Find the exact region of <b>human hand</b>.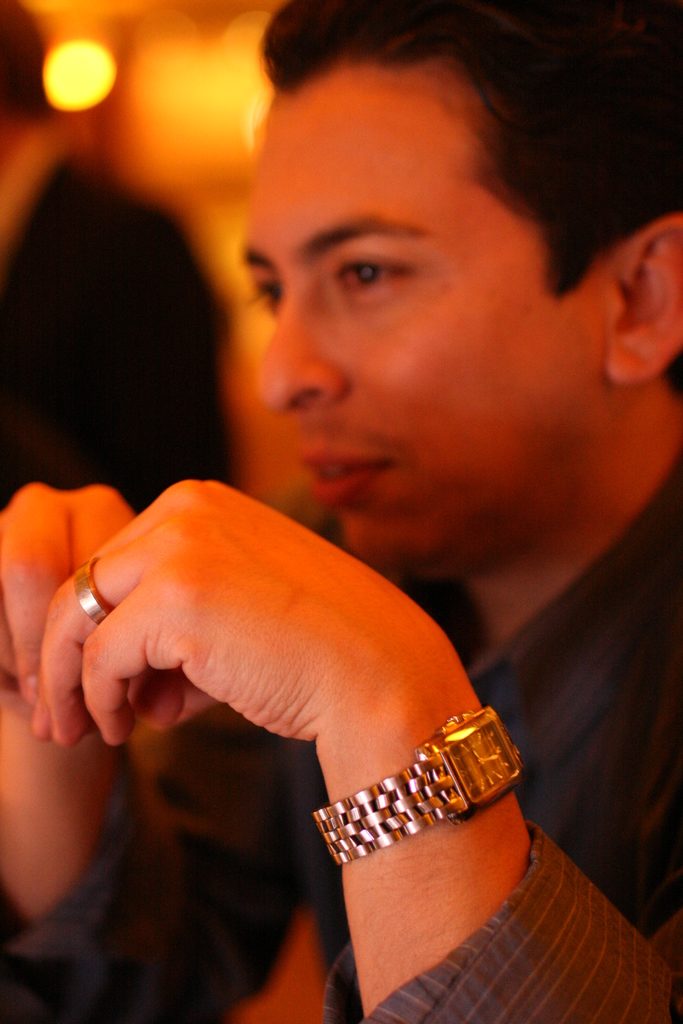
Exact region: [31,477,452,750].
